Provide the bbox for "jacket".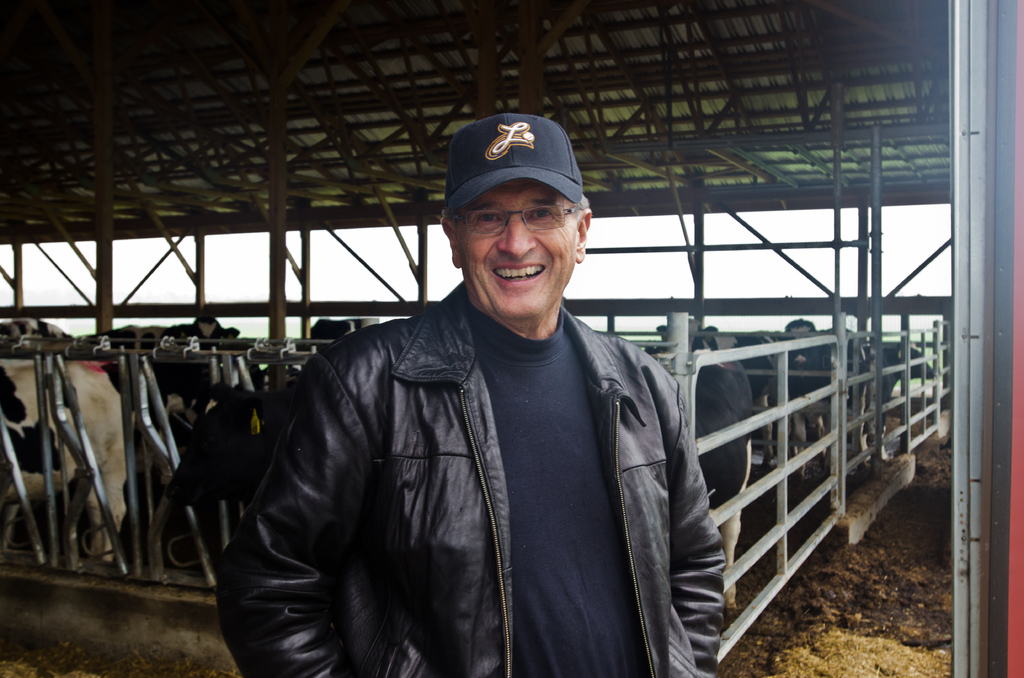
(240,223,708,663).
